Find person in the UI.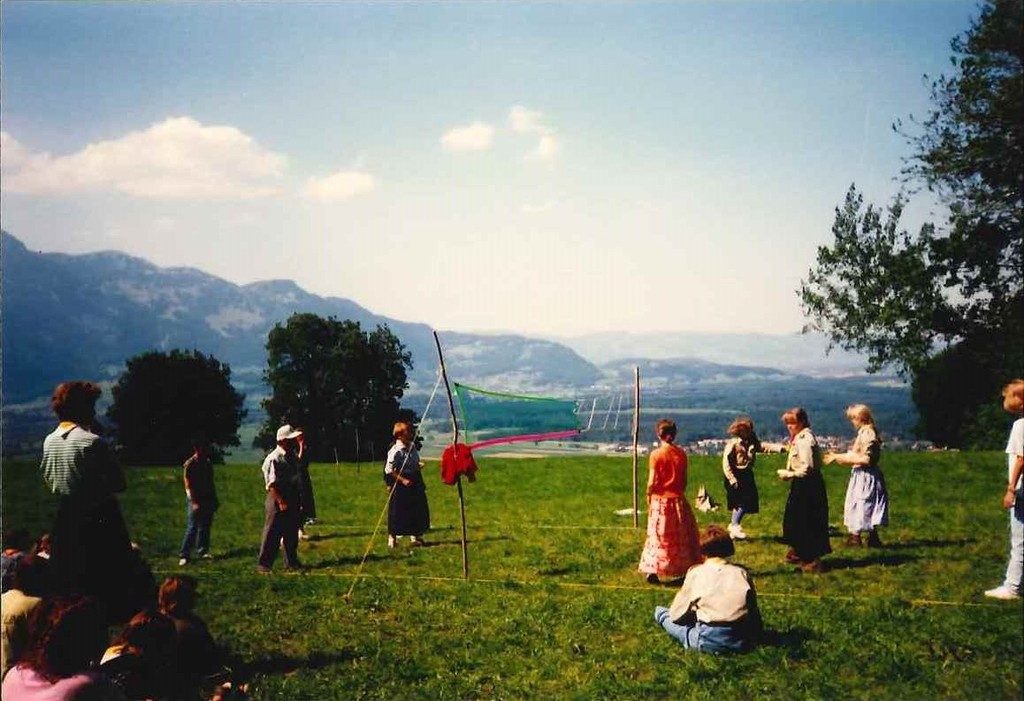
UI element at x1=256 y1=420 x2=308 y2=569.
